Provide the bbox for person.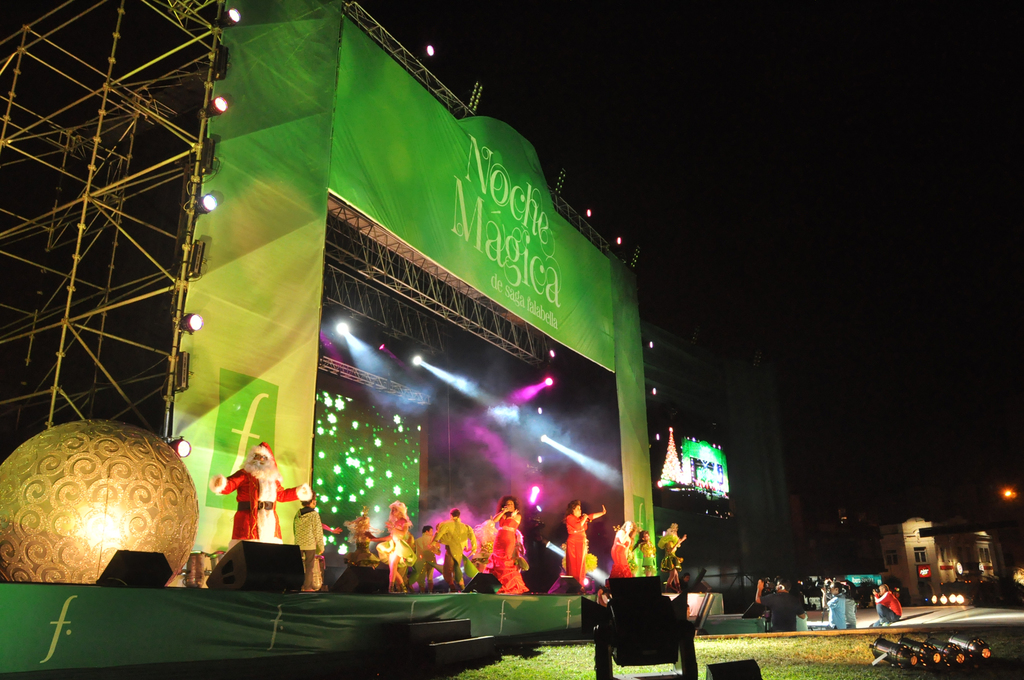
[563,501,611,590].
